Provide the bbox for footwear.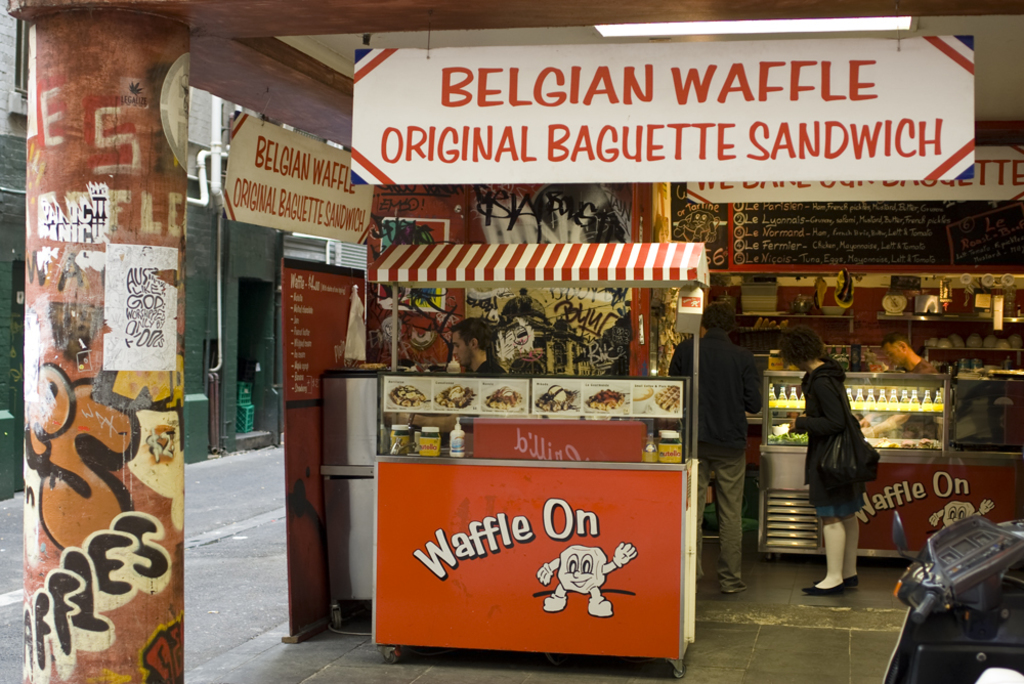
[x1=808, y1=572, x2=863, y2=589].
